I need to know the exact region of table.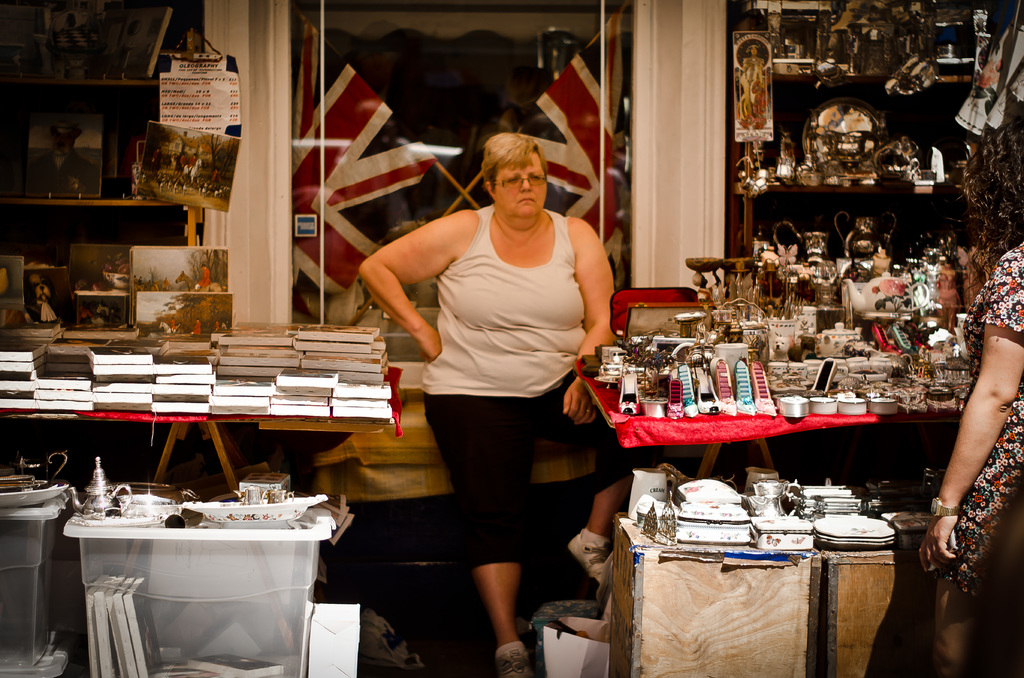
Region: detection(572, 361, 969, 478).
